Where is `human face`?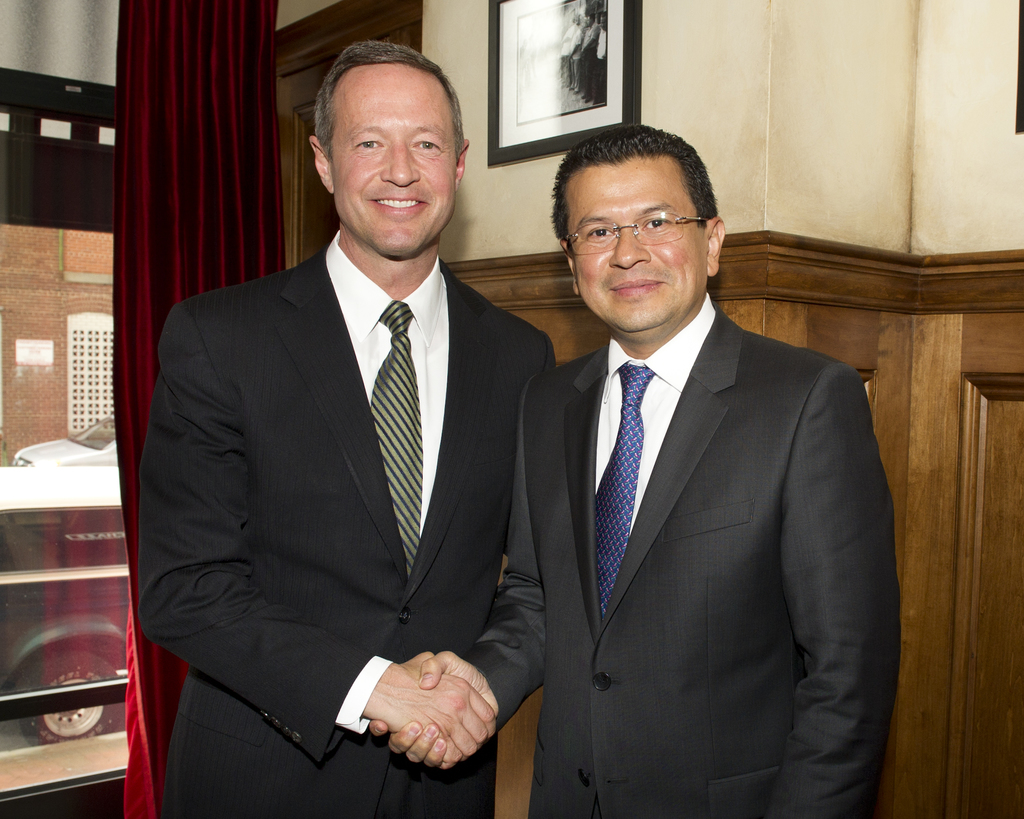
box=[331, 63, 459, 259].
